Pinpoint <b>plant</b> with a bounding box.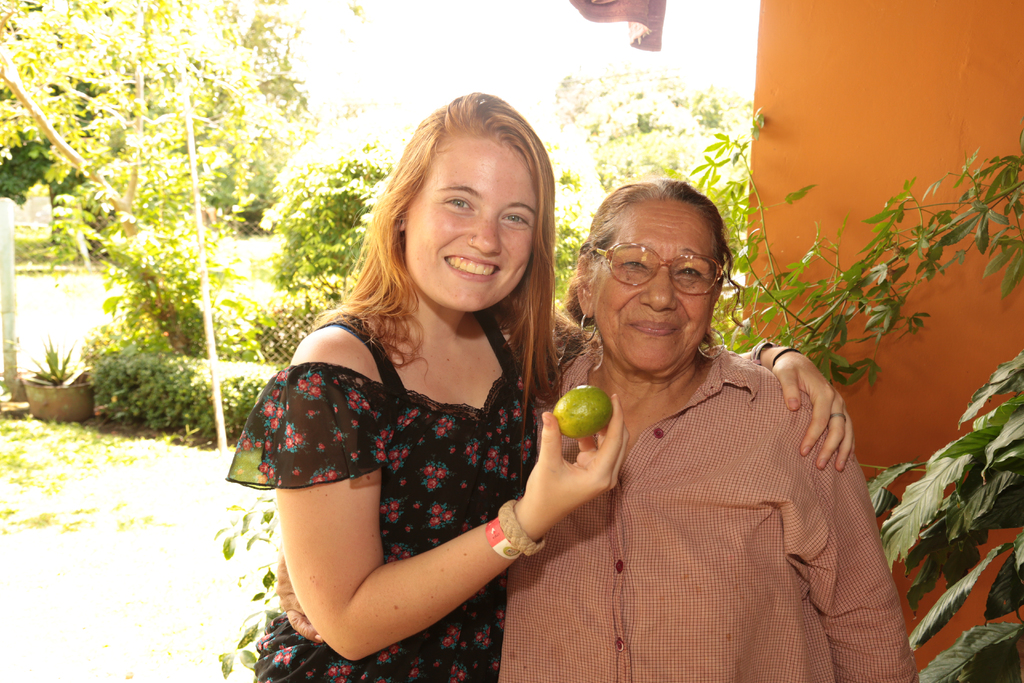
<box>690,97,1023,404</box>.
